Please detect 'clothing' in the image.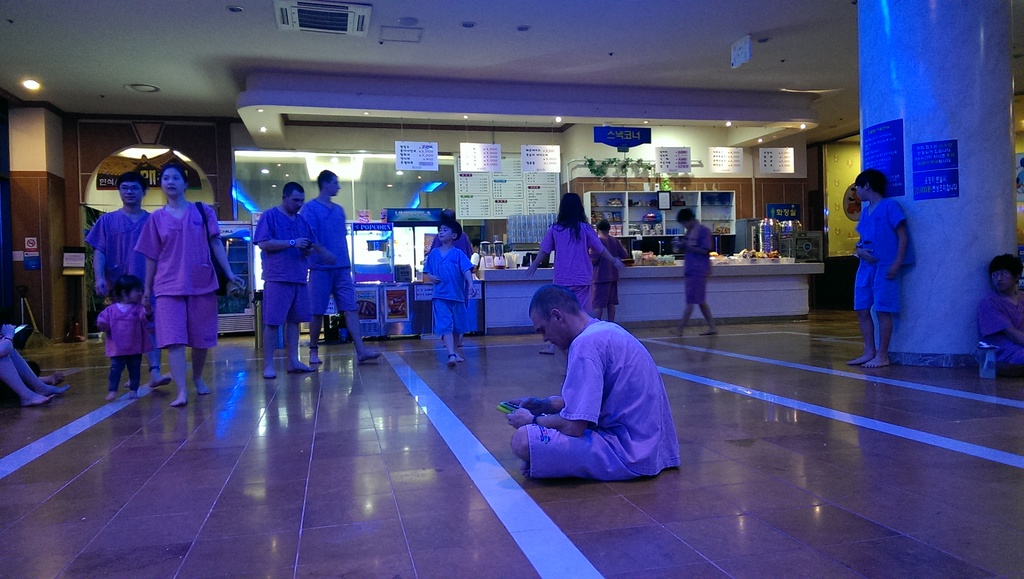
locate(854, 201, 908, 315).
